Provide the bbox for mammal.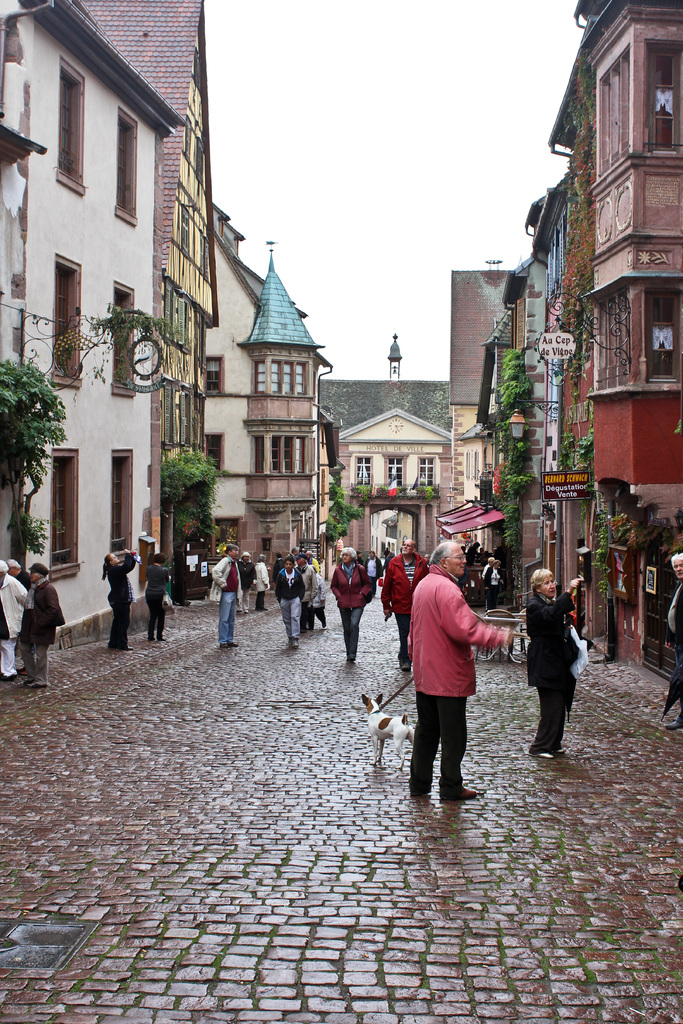
[x1=6, y1=556, x2=29, y2=591].
